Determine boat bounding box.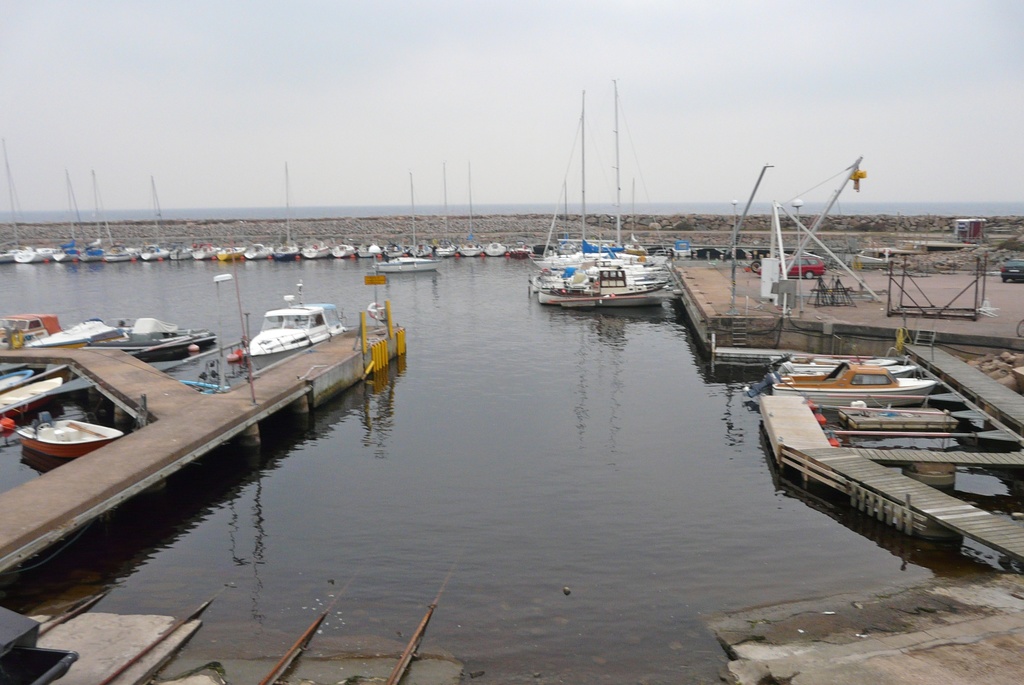
Determined: 18/316/138/355.
